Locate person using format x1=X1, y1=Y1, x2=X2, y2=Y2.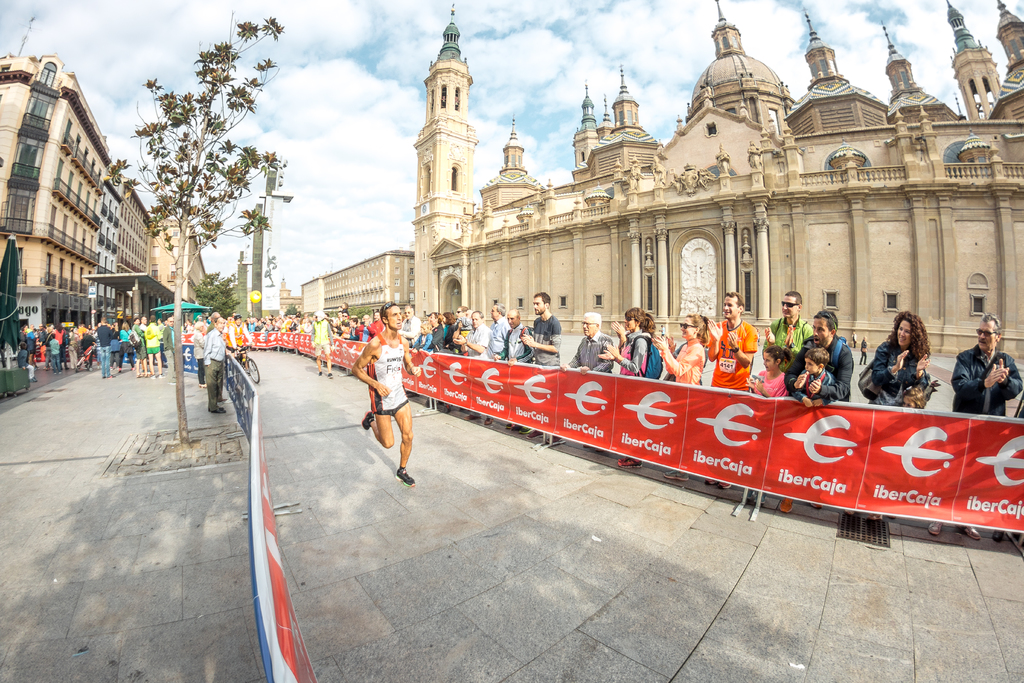
x1=460, y1=304, x2=488, y2=352.
